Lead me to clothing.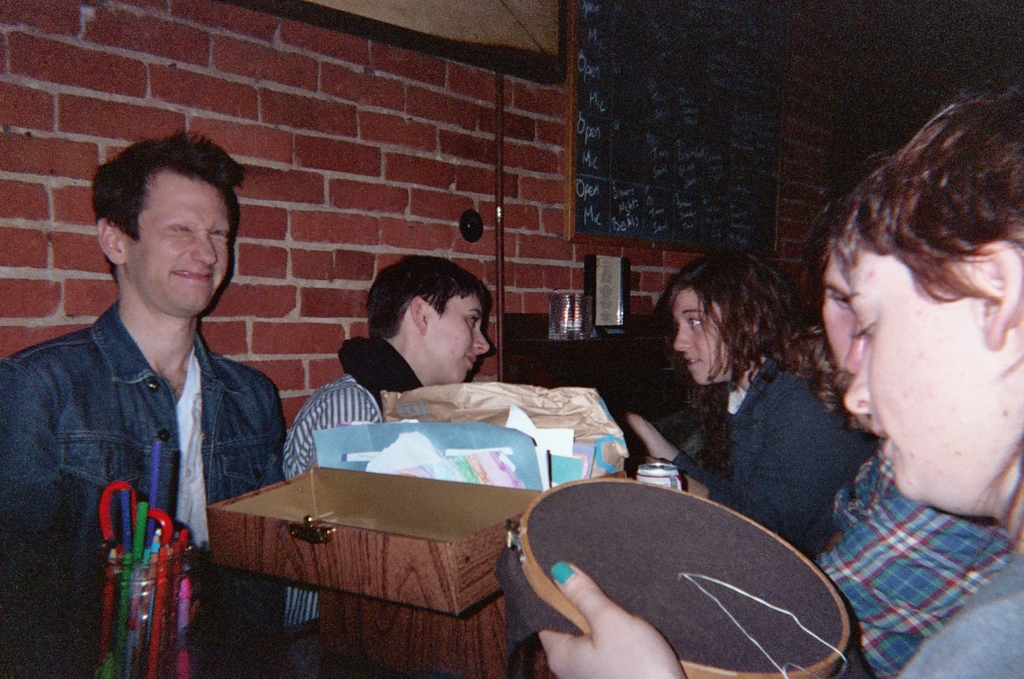
Lead to [left=809, top=445, right=1010, bottom=678].
